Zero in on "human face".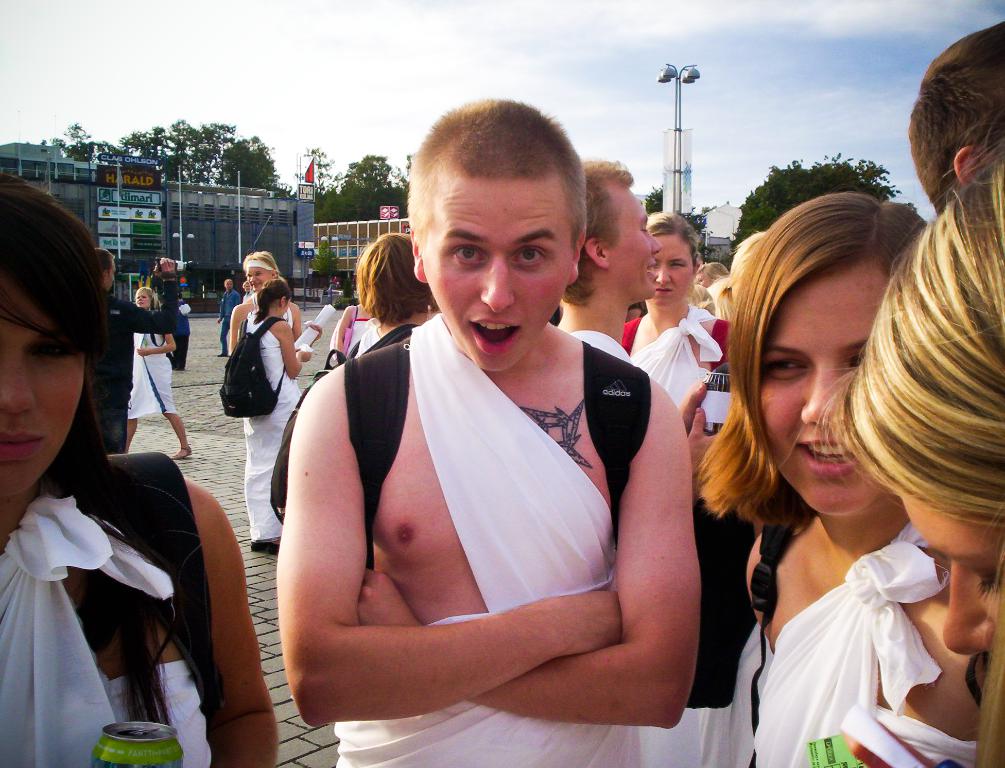
Zeroed in: left=134, top=287, right=149, bottom=311.
